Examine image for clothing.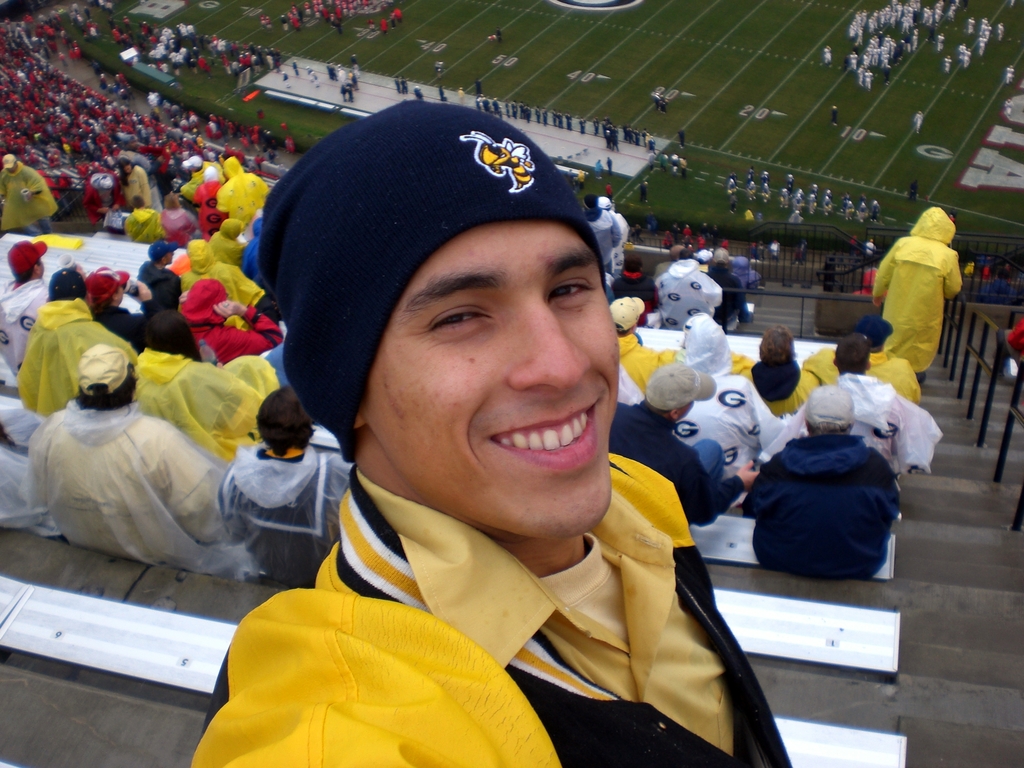
Examination result: box(847, 285, 881, 300).
